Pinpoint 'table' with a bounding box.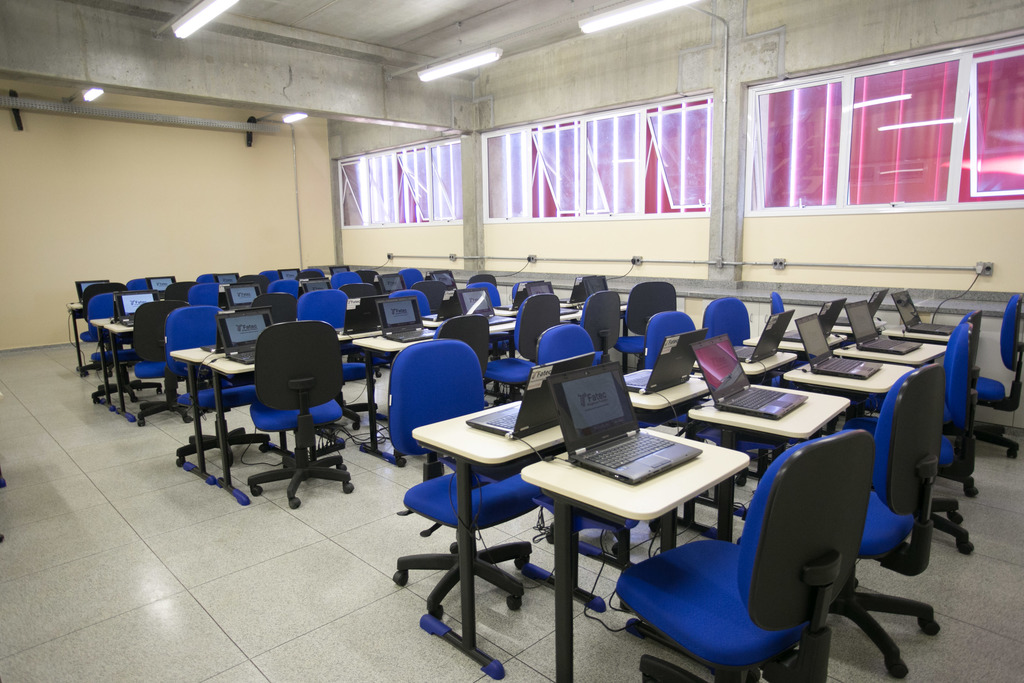
region(102, 320, 132, 422).
